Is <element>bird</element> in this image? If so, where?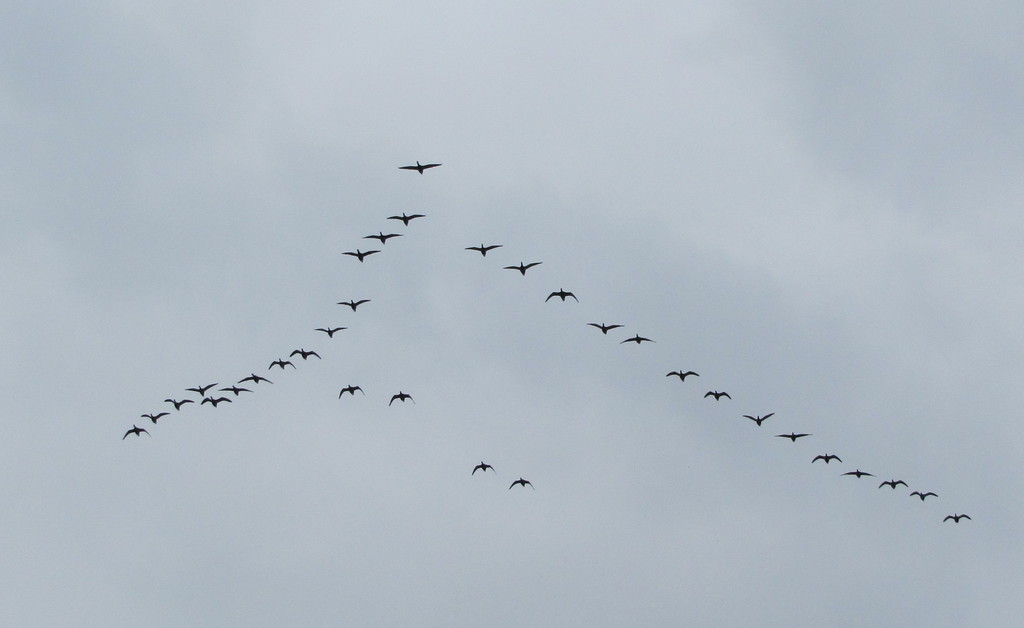
Yes, at 844 468 874 479.
